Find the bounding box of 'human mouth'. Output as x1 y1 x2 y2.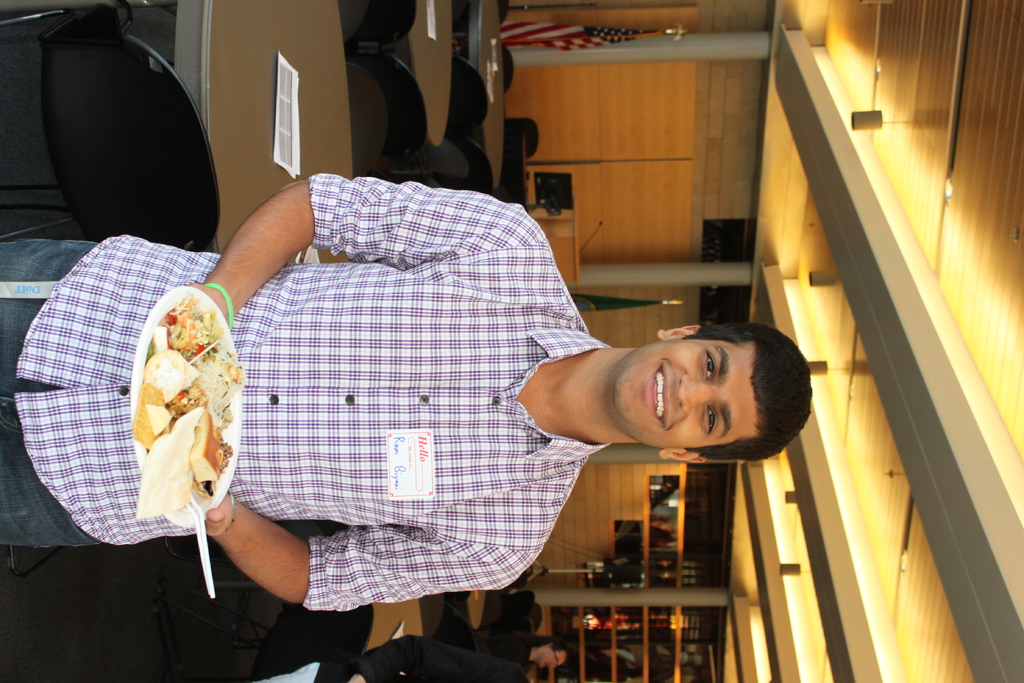
644 364 668 427.
